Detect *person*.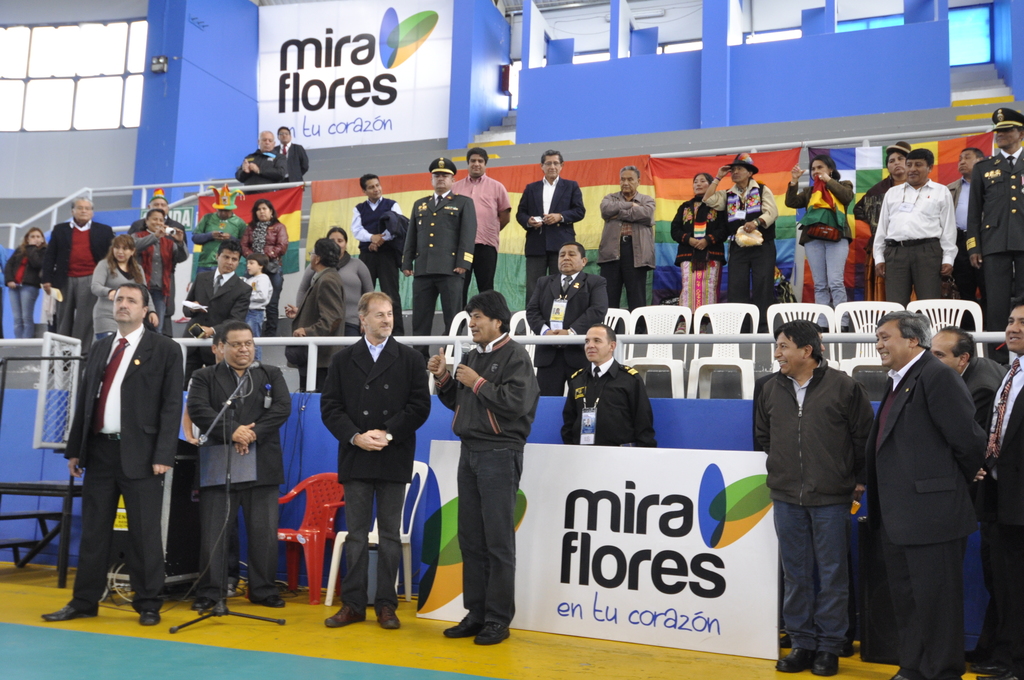
Detected at pyautogui.locateOnScreen(963, 114, 1023, 341).
